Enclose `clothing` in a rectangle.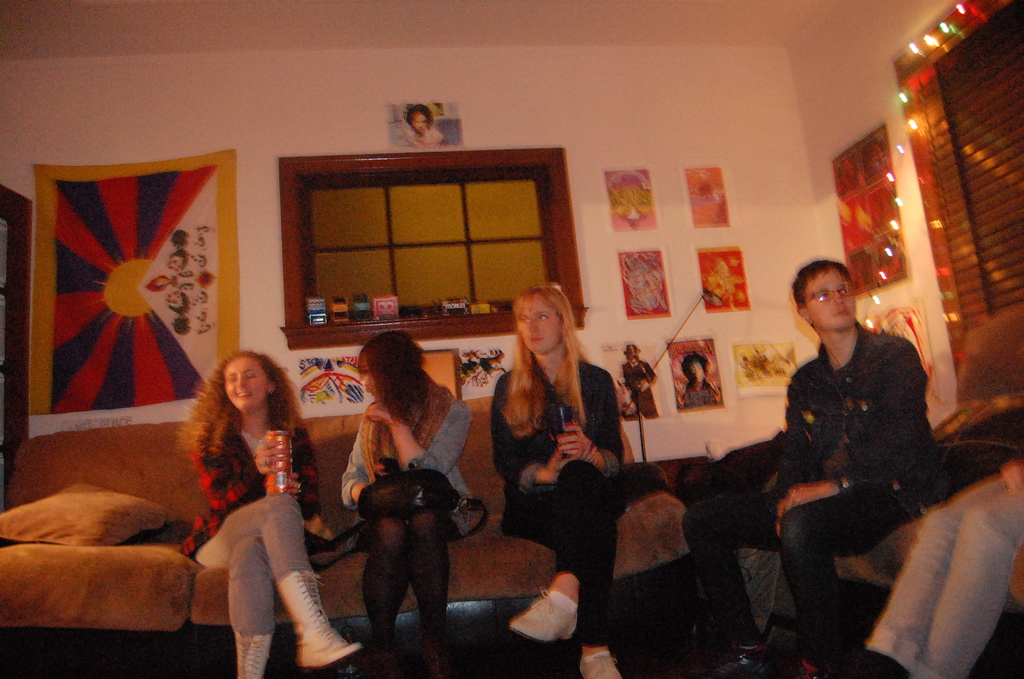
177, 427, 321, 634.
